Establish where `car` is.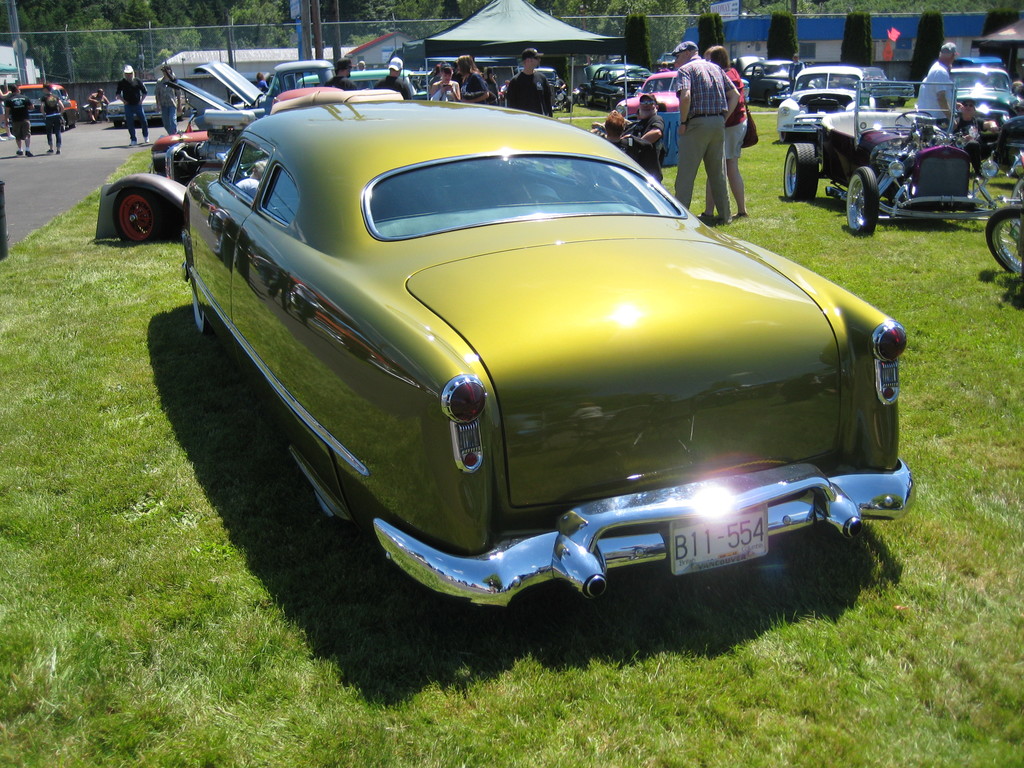
Established at box=[291, 68, 433, 98].
